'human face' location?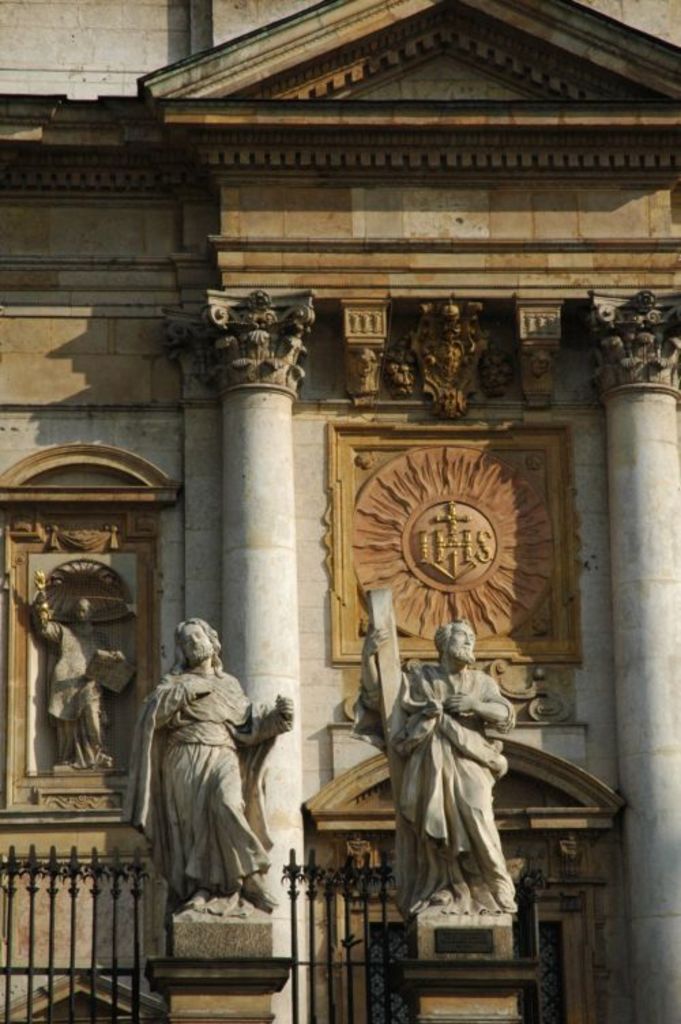
box(178, 625, 221, 659)
